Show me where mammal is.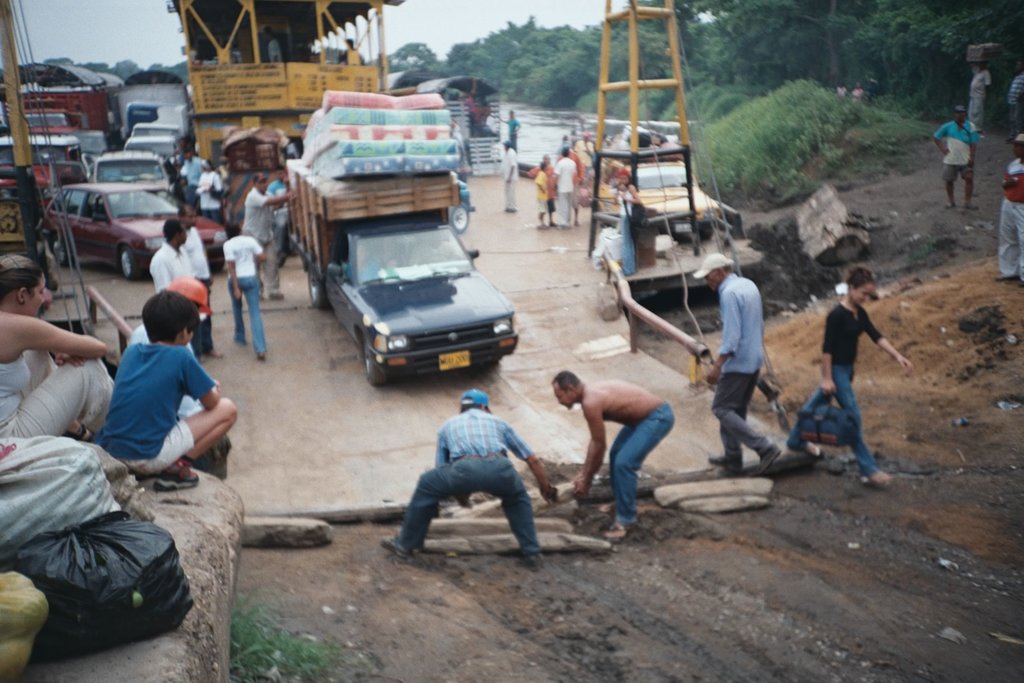
mammal is at [x1=148, y1=217, x2=202, y2=365].
